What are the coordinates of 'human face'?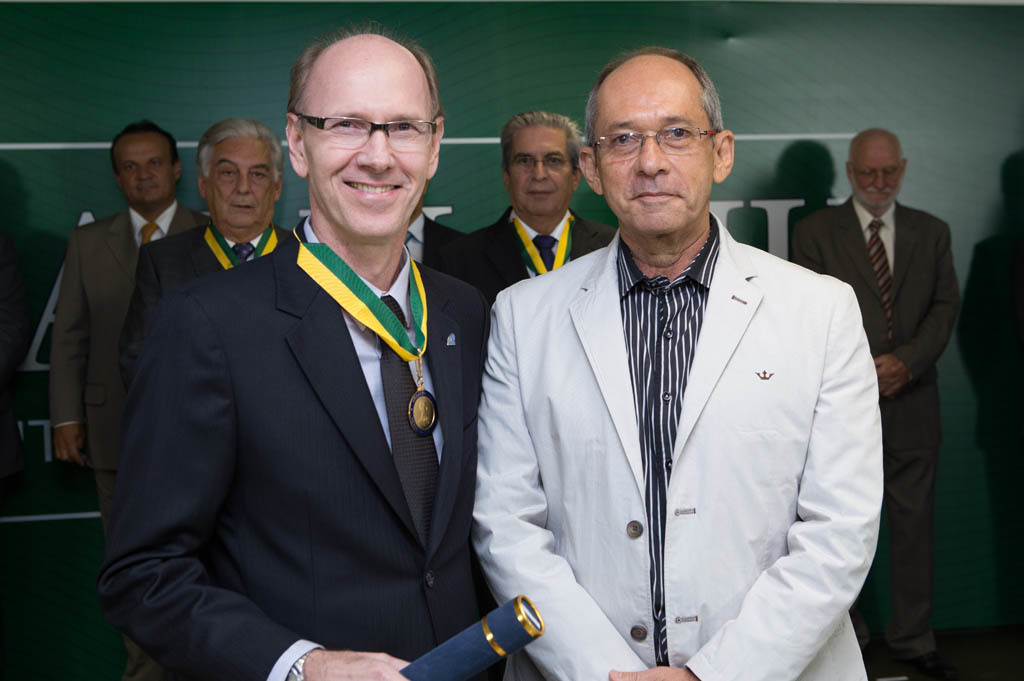
(847, 146, 899, 212).
